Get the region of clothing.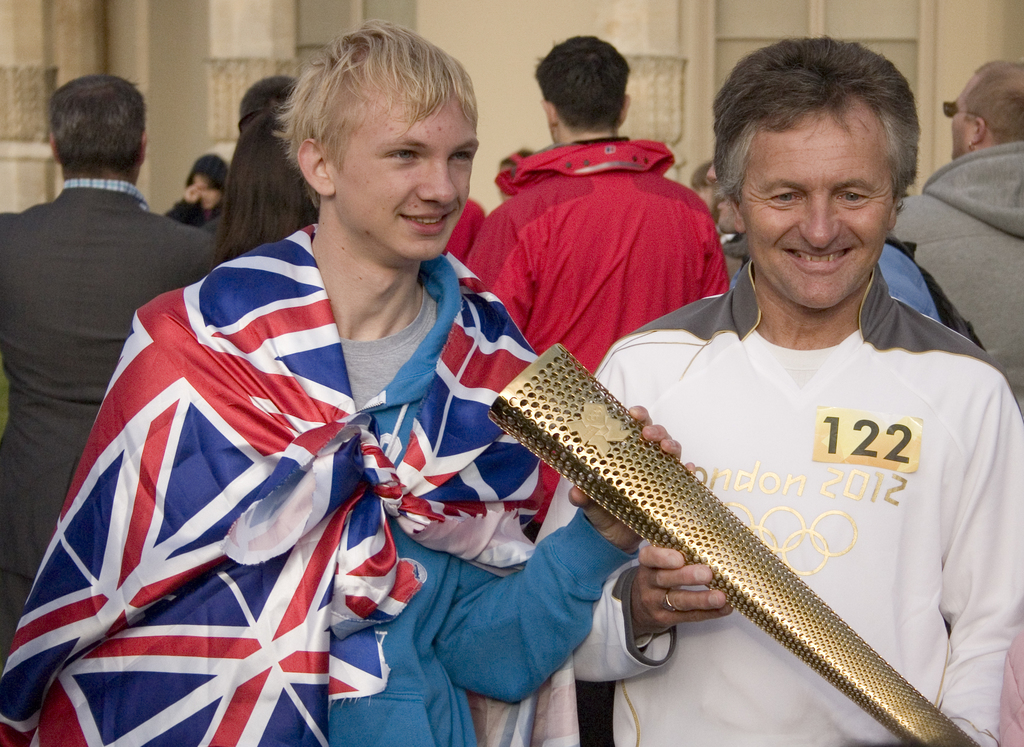
{"x1": 164, "y1": 195, "x2": 217, "y2": 230}.
